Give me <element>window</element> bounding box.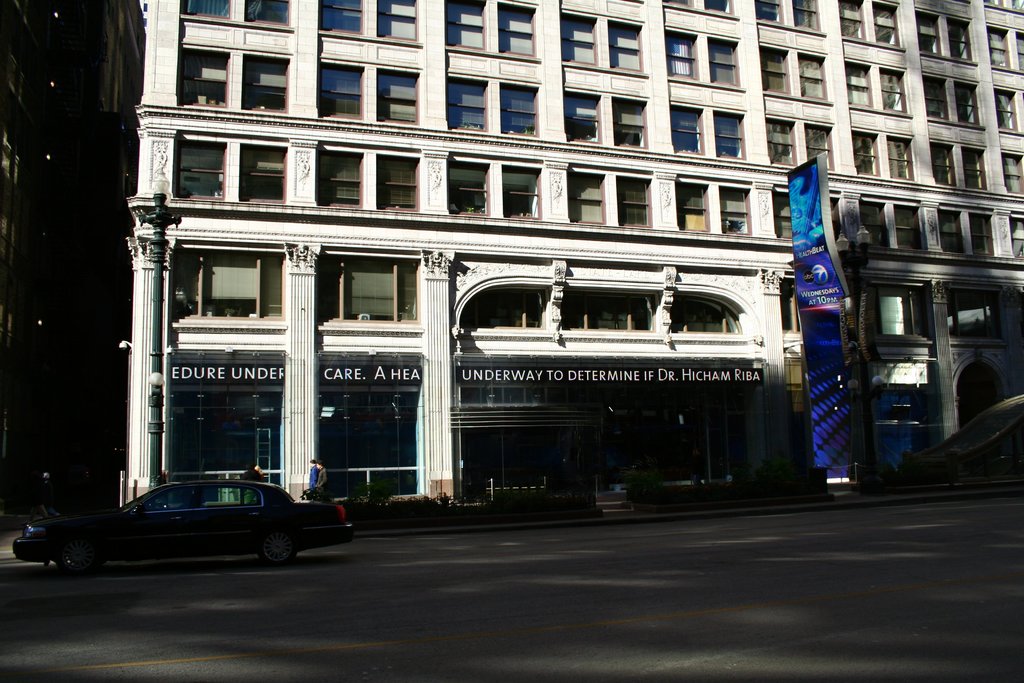
crop(314, 53, 430, 128).
